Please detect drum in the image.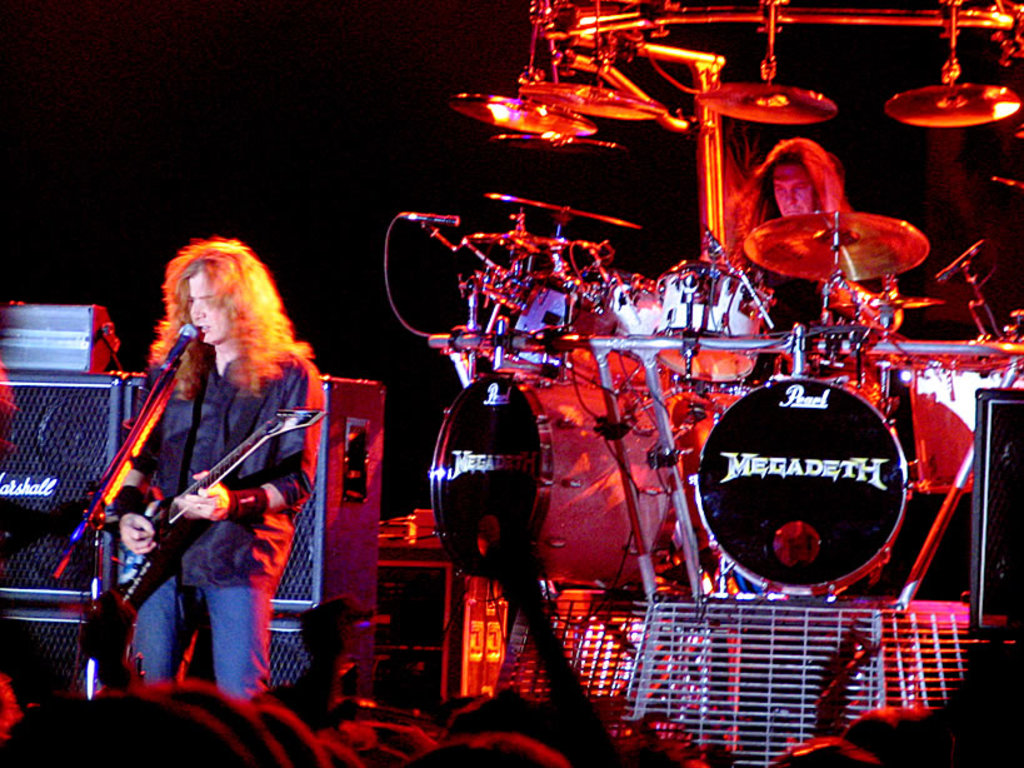
pyautogui.locateOnScreen(556, 269, 660, 387).
